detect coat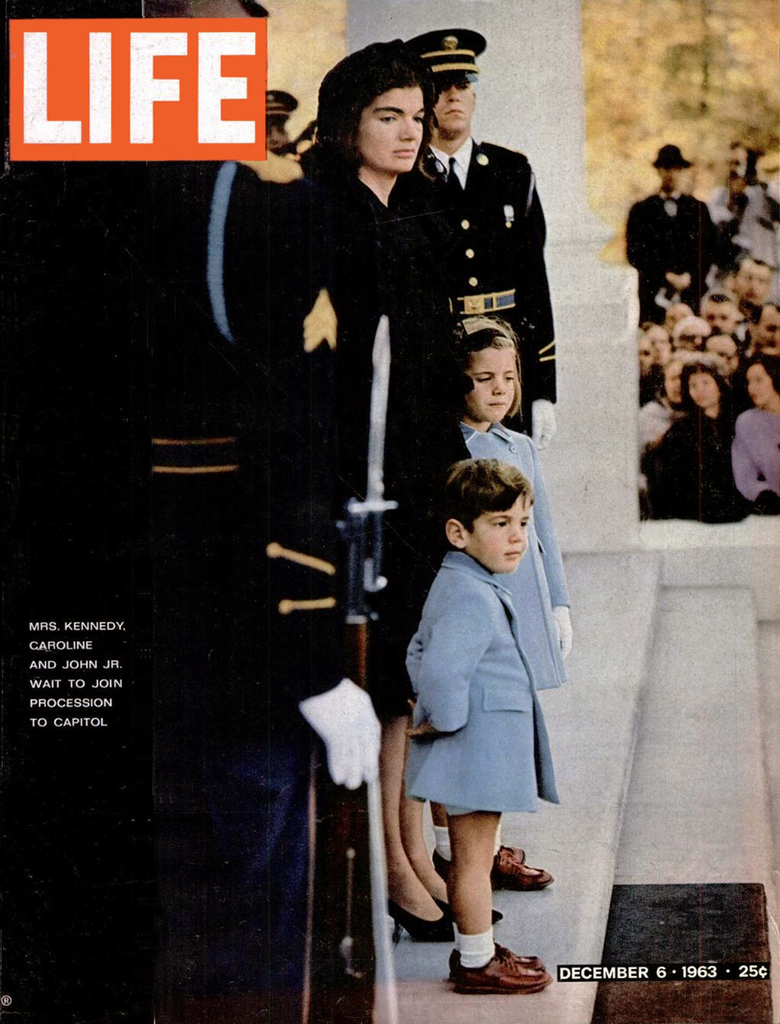
region(622, 186, 711, 301)
